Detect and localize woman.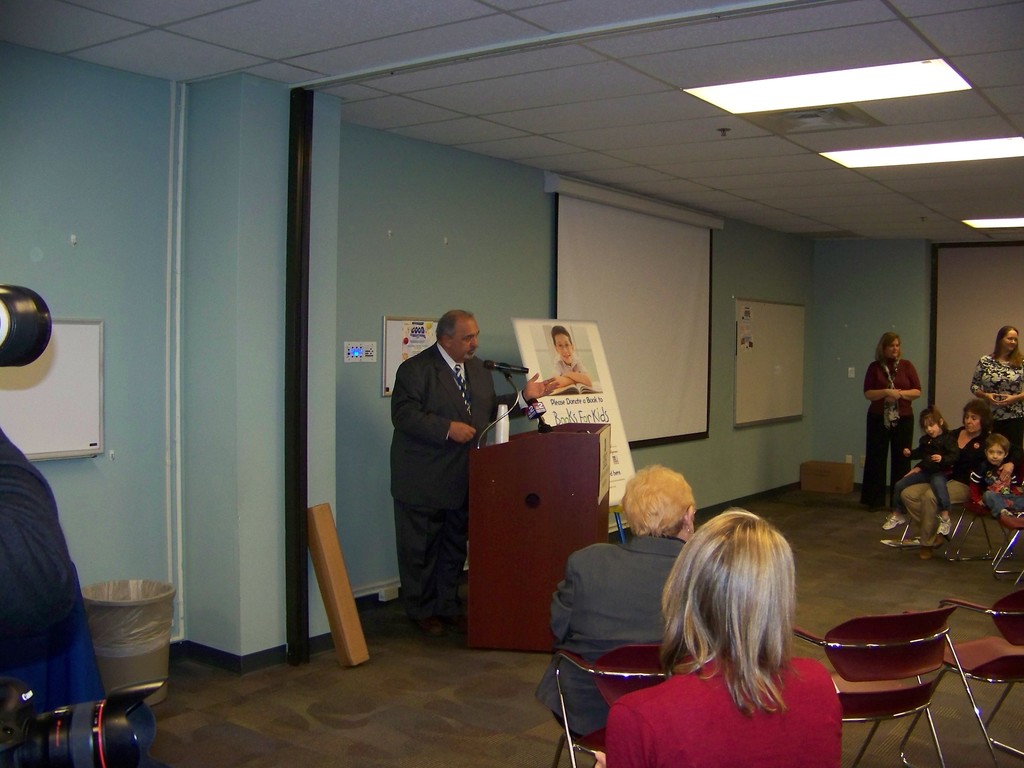
Localized at region(858, 335, 922, 505).
